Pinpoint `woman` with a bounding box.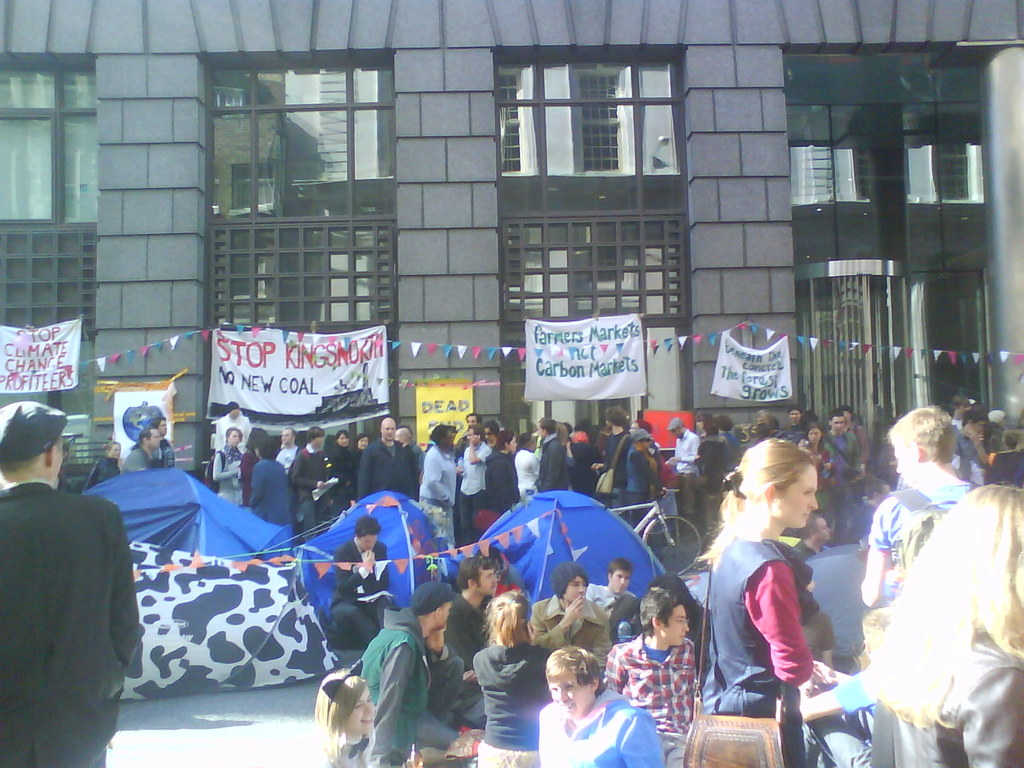
[left=483, top=429, right=528, bottom=532].
